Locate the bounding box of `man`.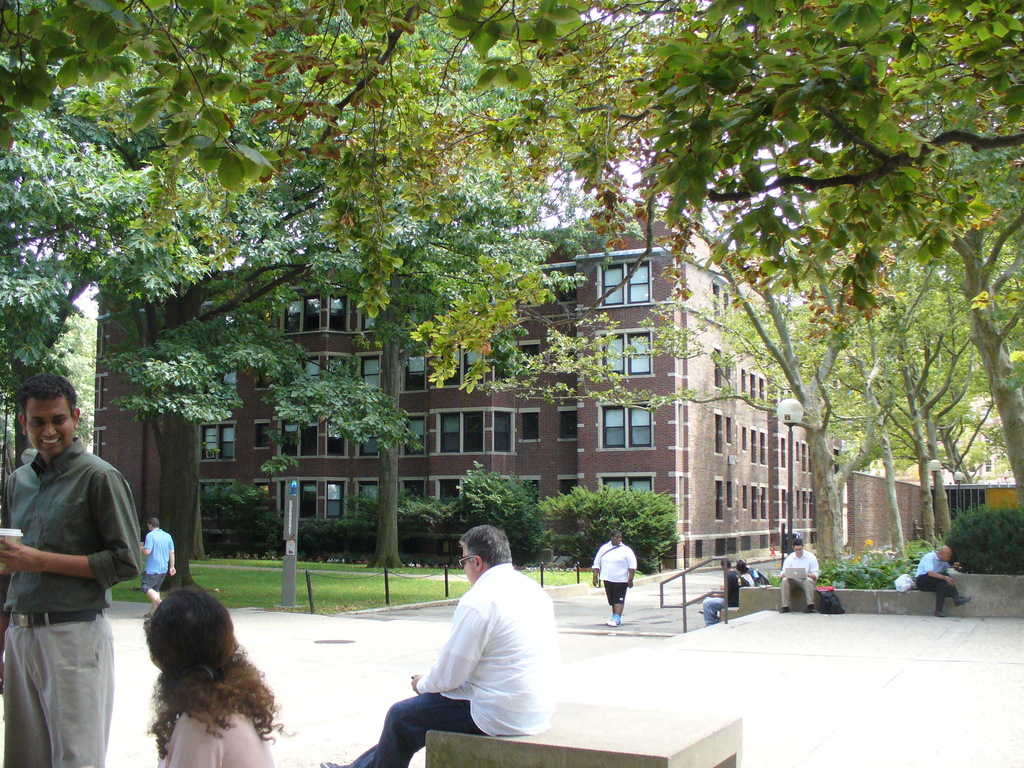
Bounding box: 592:529:636:625.
